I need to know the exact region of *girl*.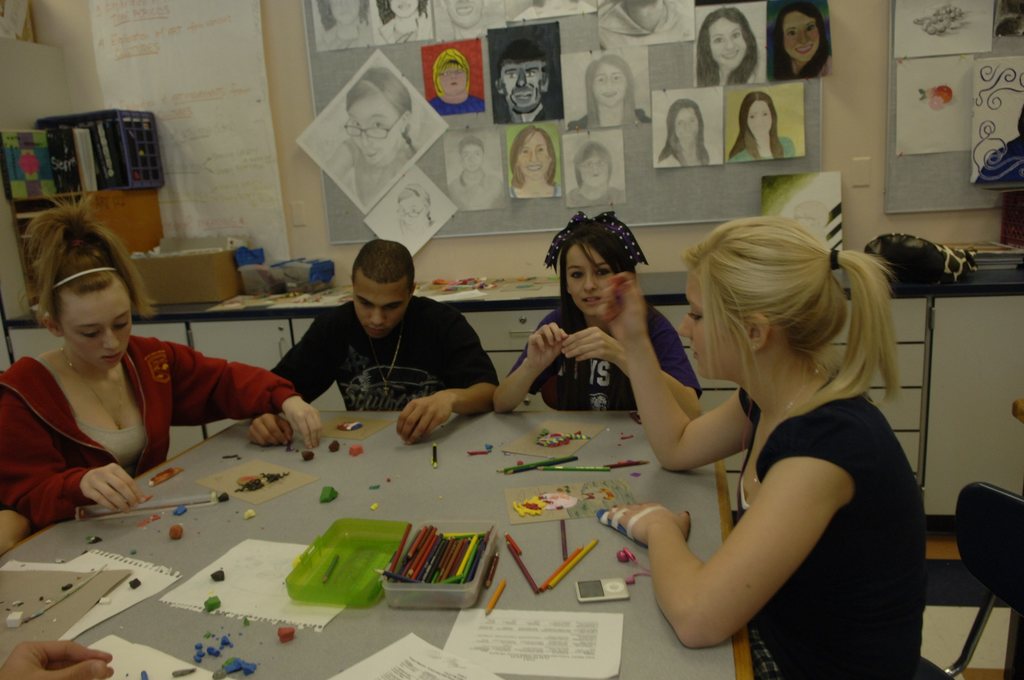
Region: 600:215:926:679.
